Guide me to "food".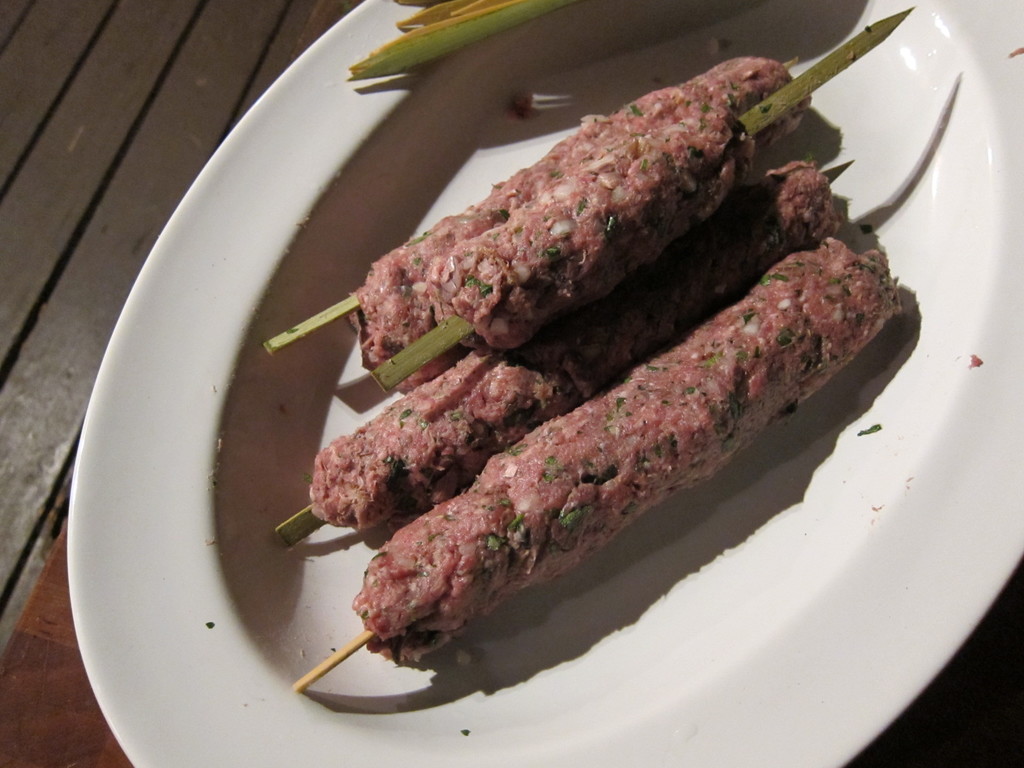
Guidance: [left=343, top=56, right=812, bottom=396].
